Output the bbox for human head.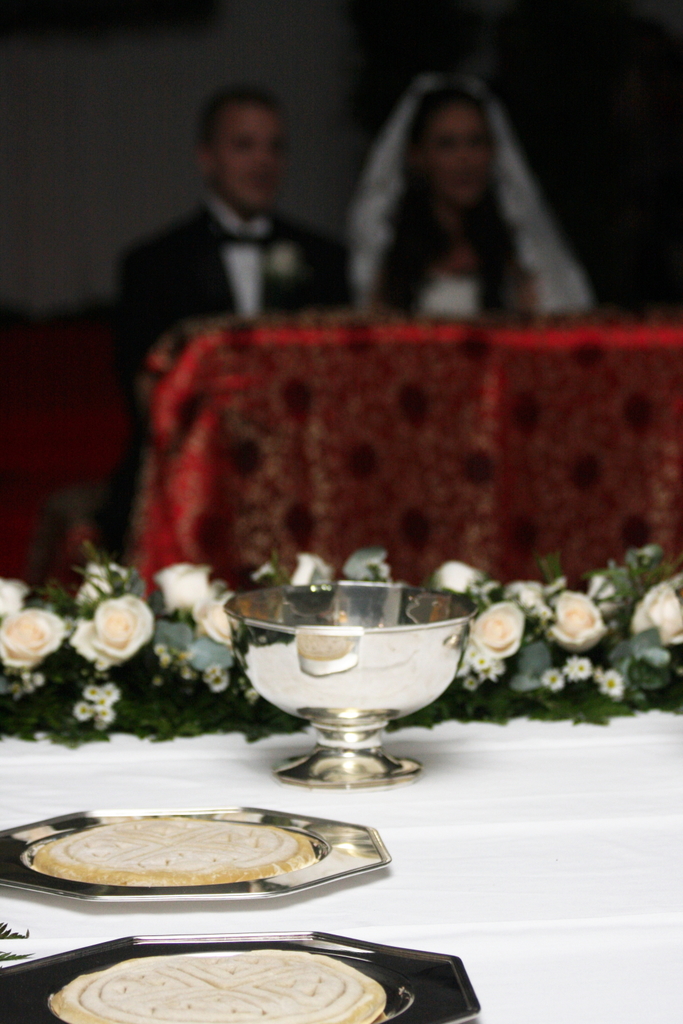
bbox=[188, 74, 303, 205].
